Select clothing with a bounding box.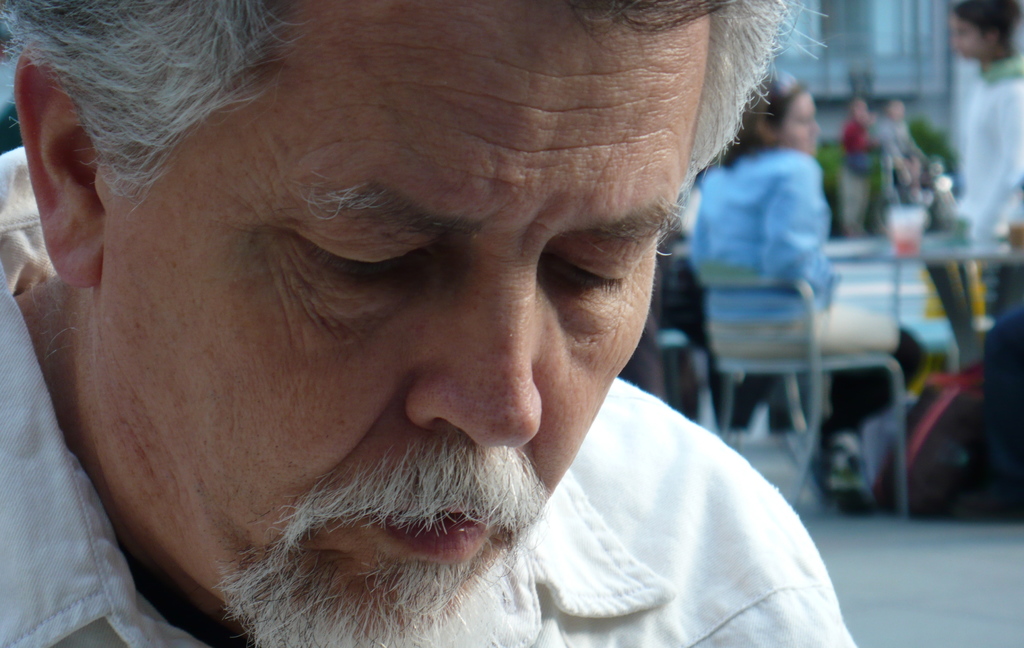
crop(77, 82, 855, 647).
